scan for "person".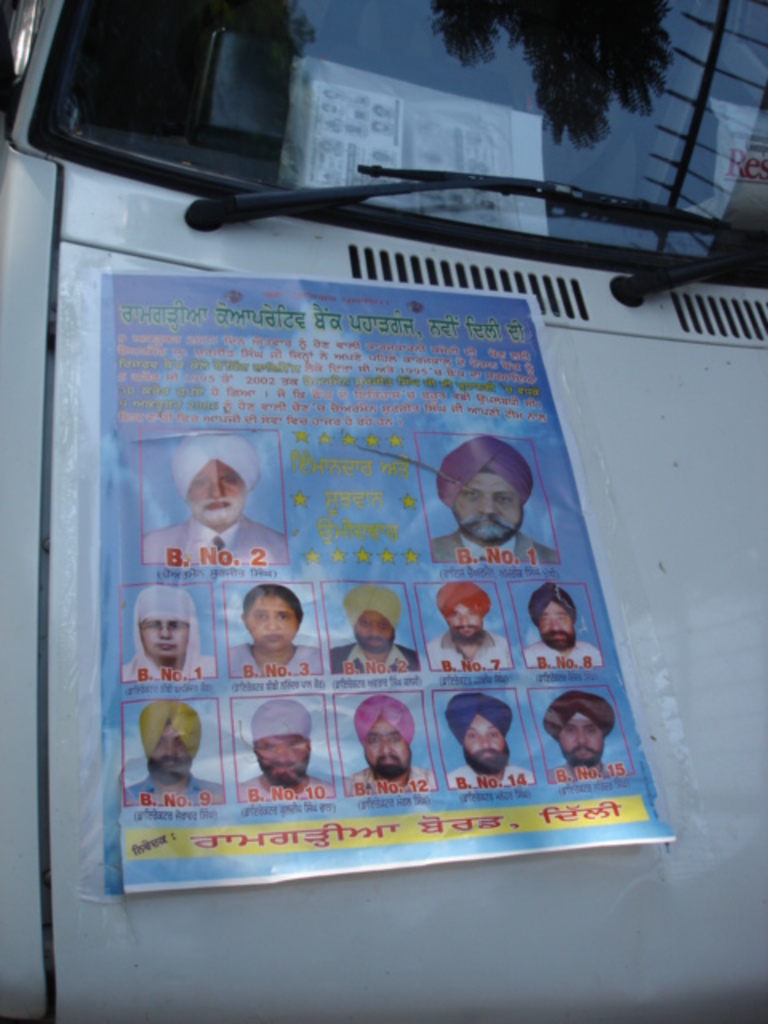
Scan result: [229,581,323,677].
